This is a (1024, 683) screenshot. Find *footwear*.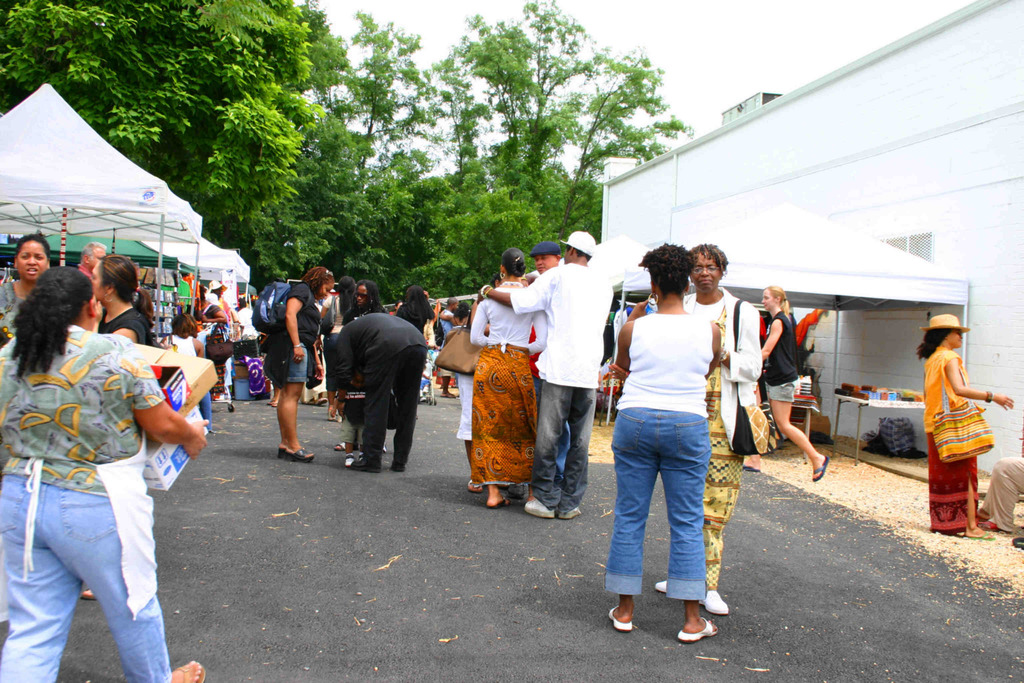
Bounding box: left=491, top=492, right=507, bottom=512.
